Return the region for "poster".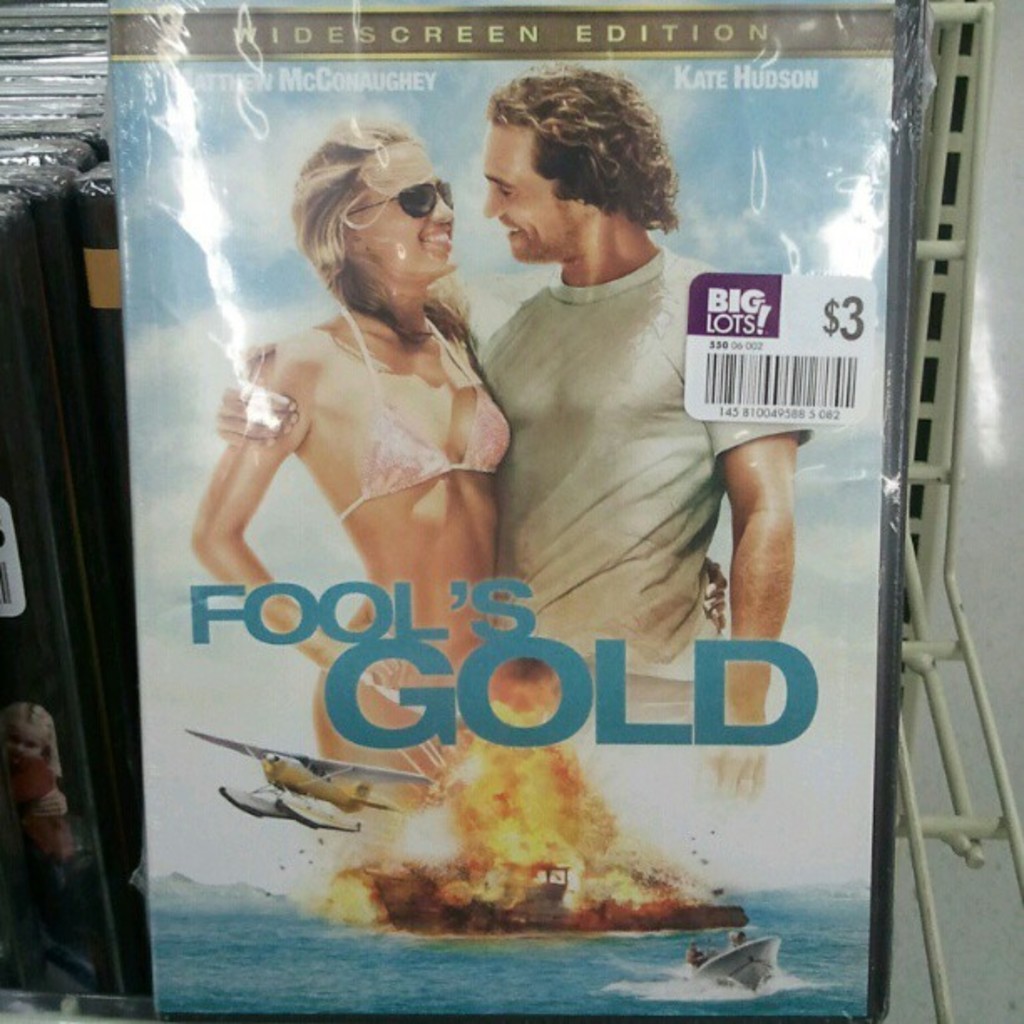
<region>112, 0, 920, 1019</region>.
